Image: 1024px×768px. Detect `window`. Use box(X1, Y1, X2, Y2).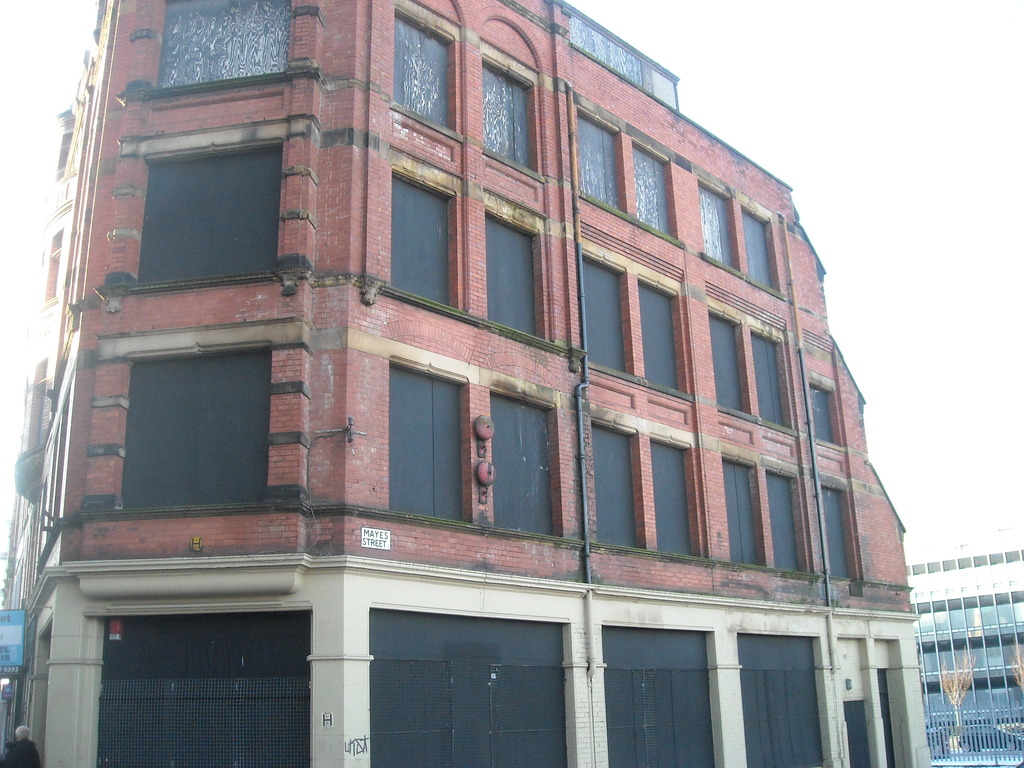
box(838, 701, 876, 765).
